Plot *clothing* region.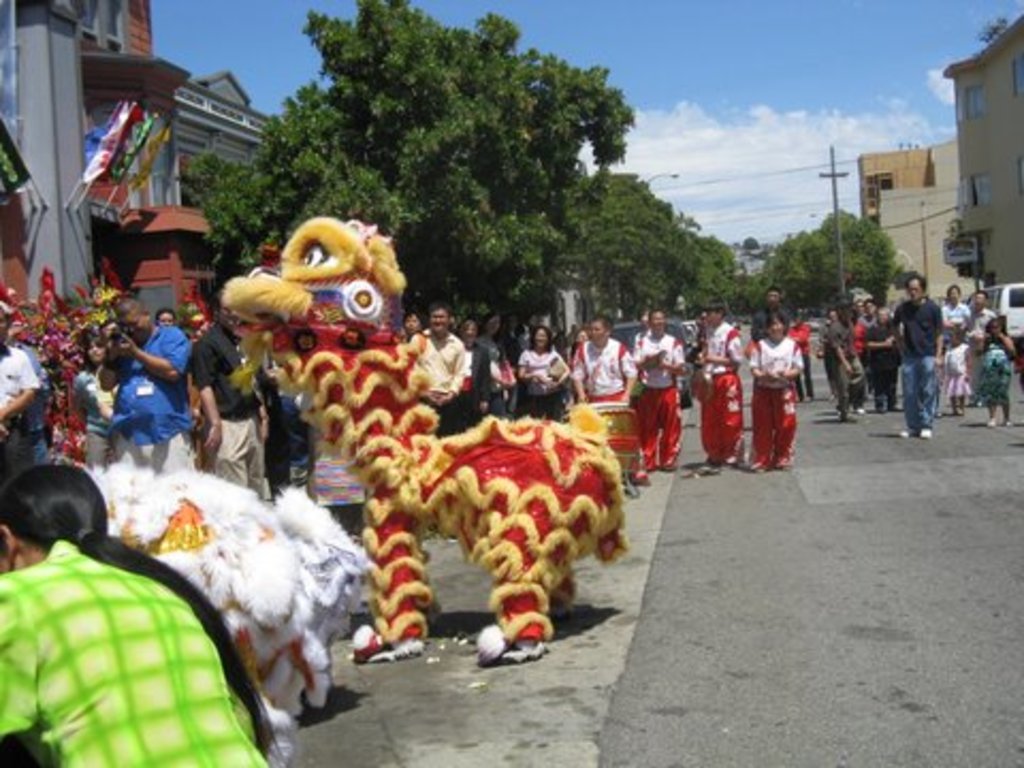
Plotted at bbox=(969, 307, 1003, 329).
